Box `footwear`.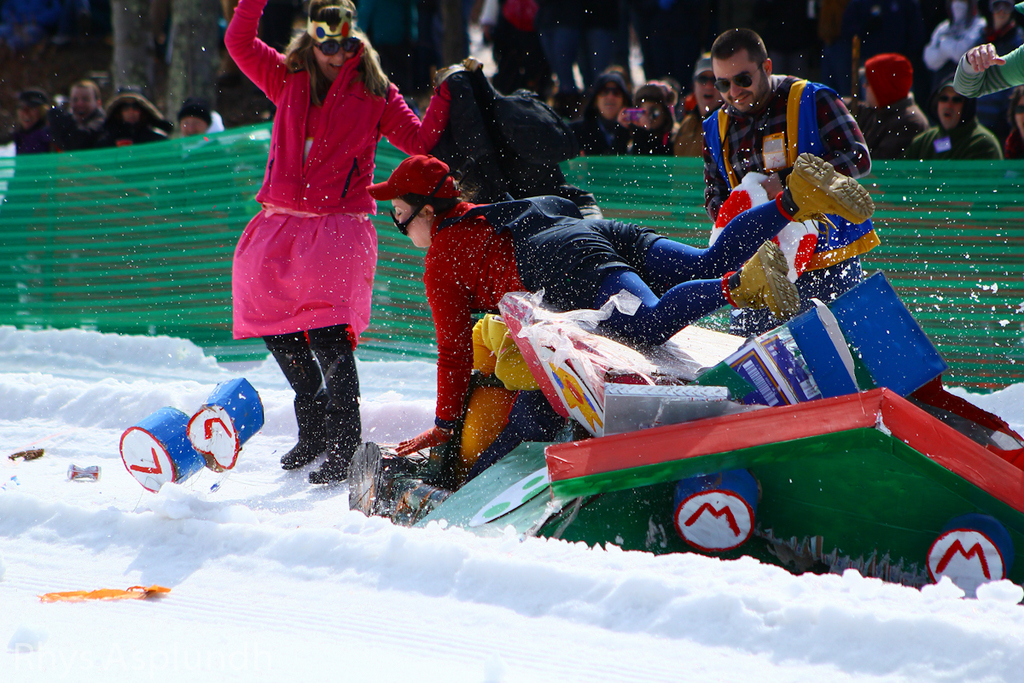
{"x1": 282, "y1": 422, "x2": 313, "y2": 468}.
